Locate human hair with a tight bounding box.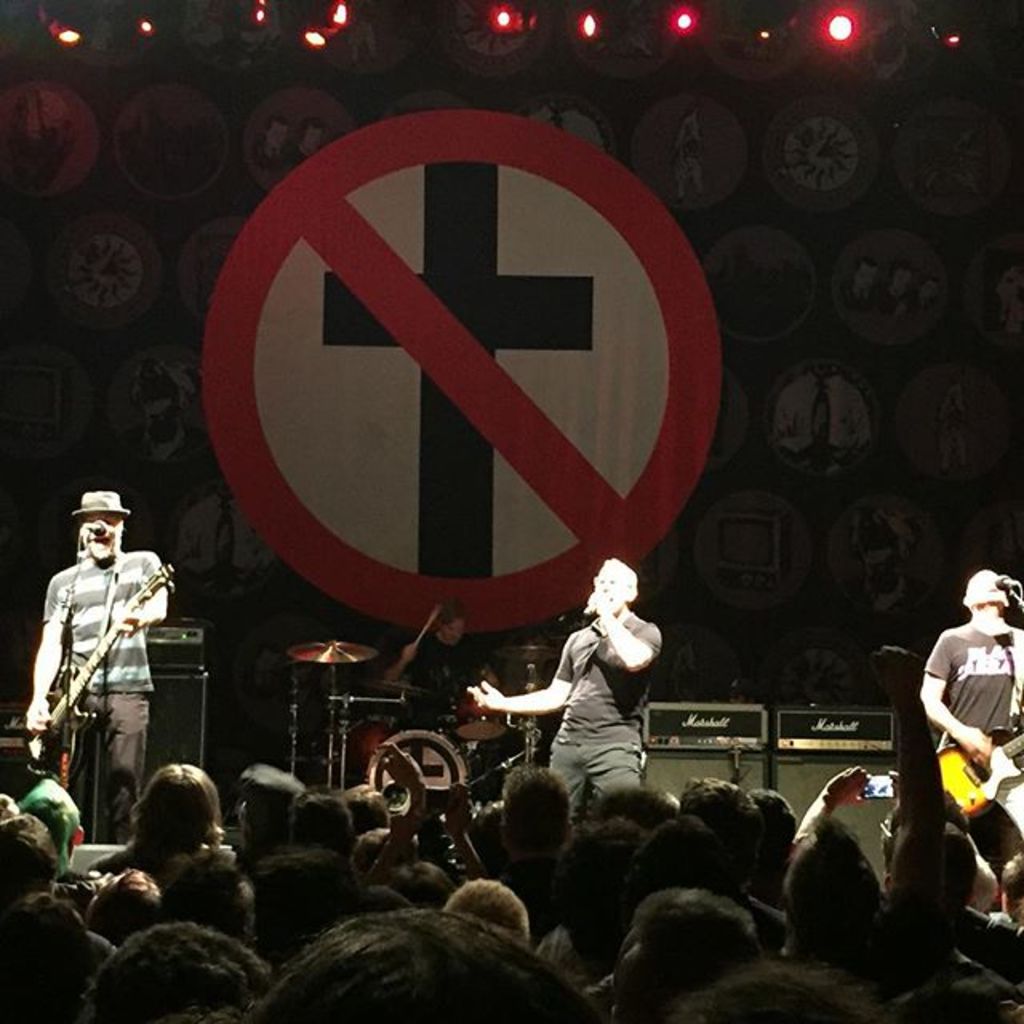
<box>597,547,637,589</box>.
